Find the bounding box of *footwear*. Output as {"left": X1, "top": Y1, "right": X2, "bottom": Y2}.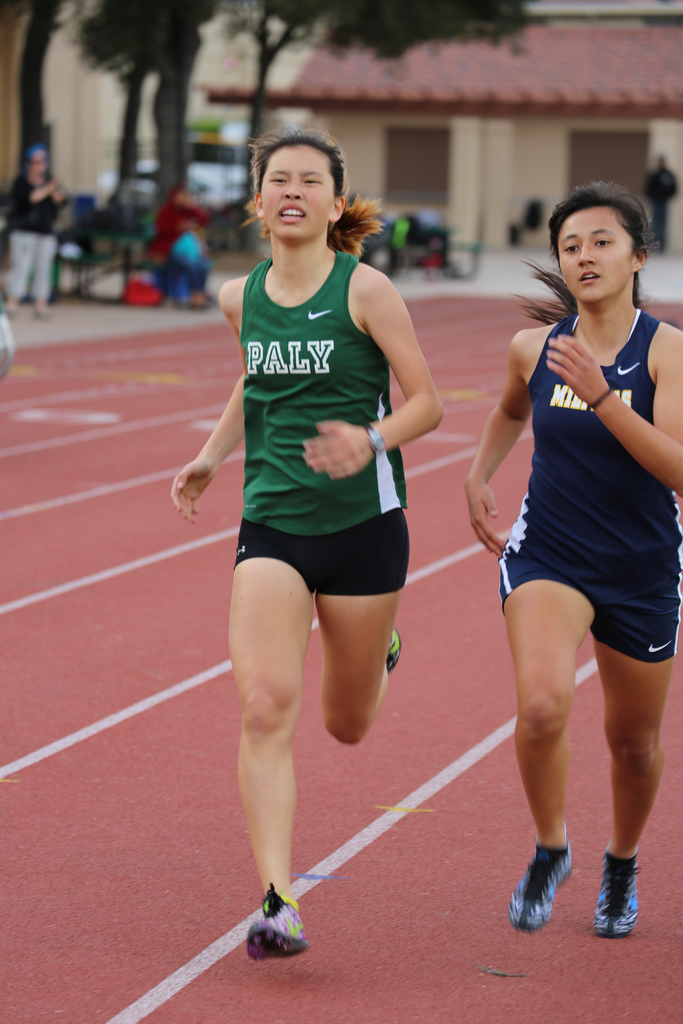
{"left": 383, "top": 629, "right": 402, "bottom": 678}.
